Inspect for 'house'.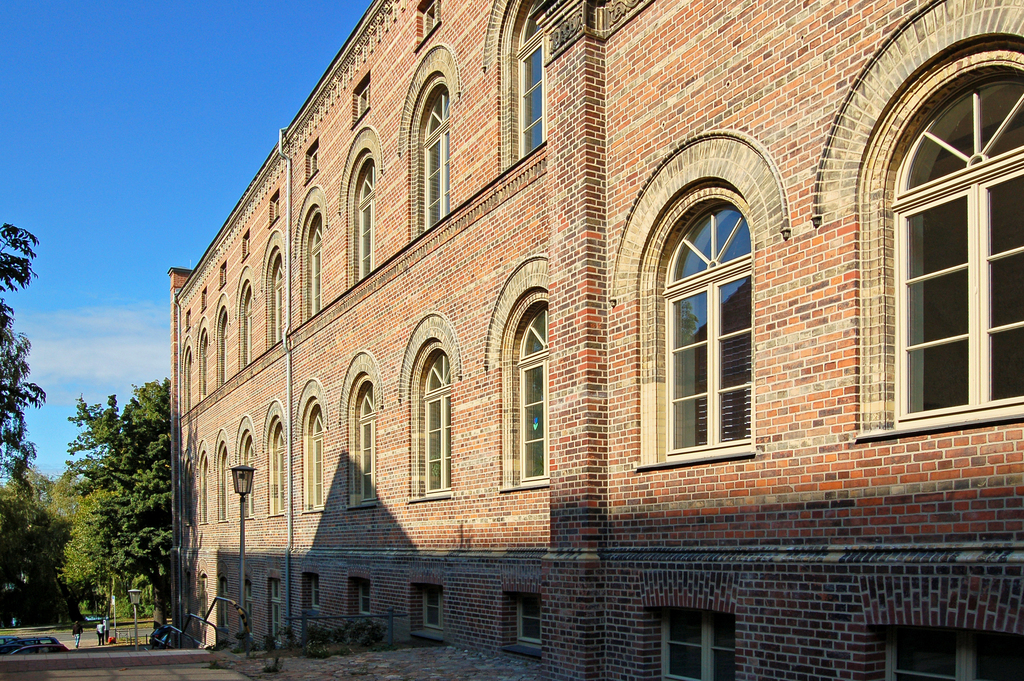
Inspection: l=169, t=0, r=1023, b=680.
